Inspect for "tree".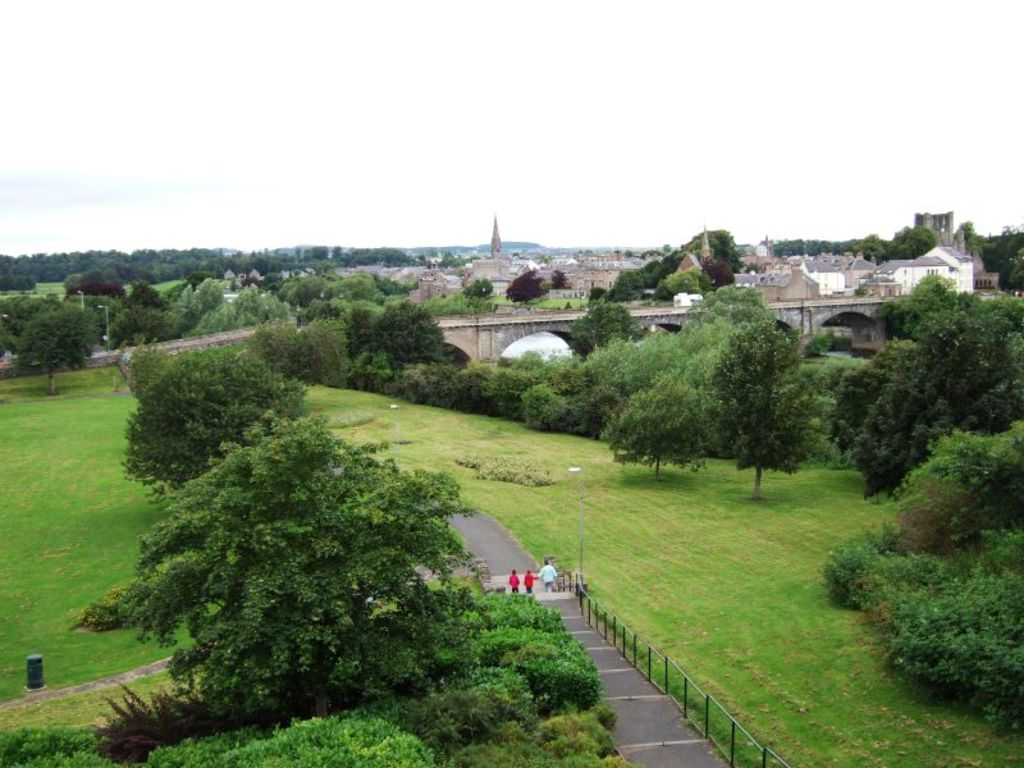
Inspection: locate(657, 269, 696, 301).
